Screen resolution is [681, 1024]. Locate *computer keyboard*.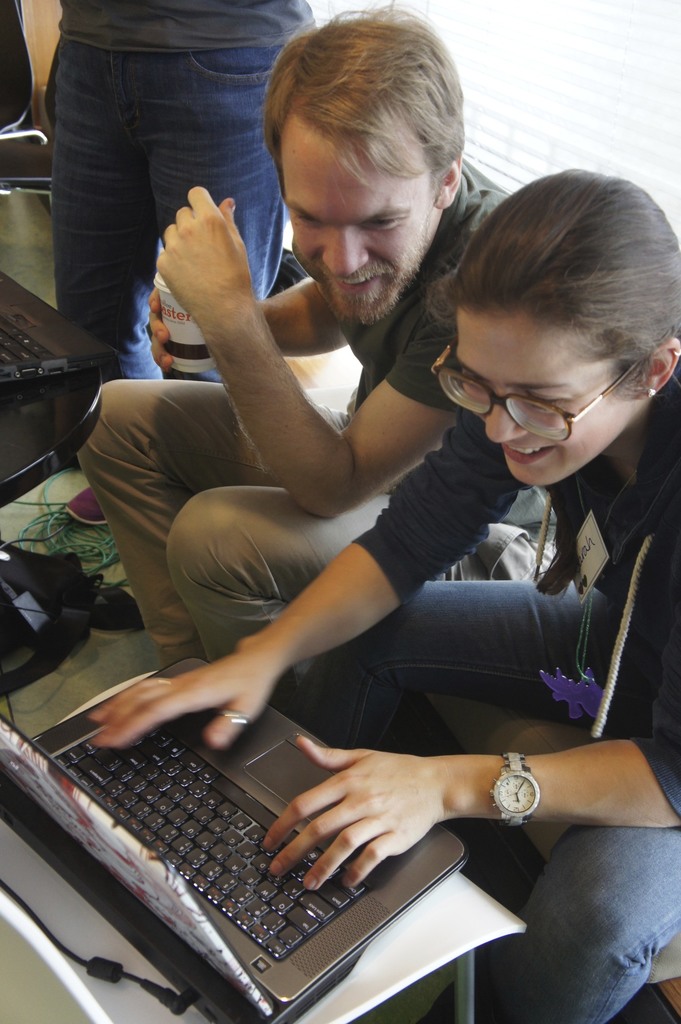
(47, 721, 373, 964).
